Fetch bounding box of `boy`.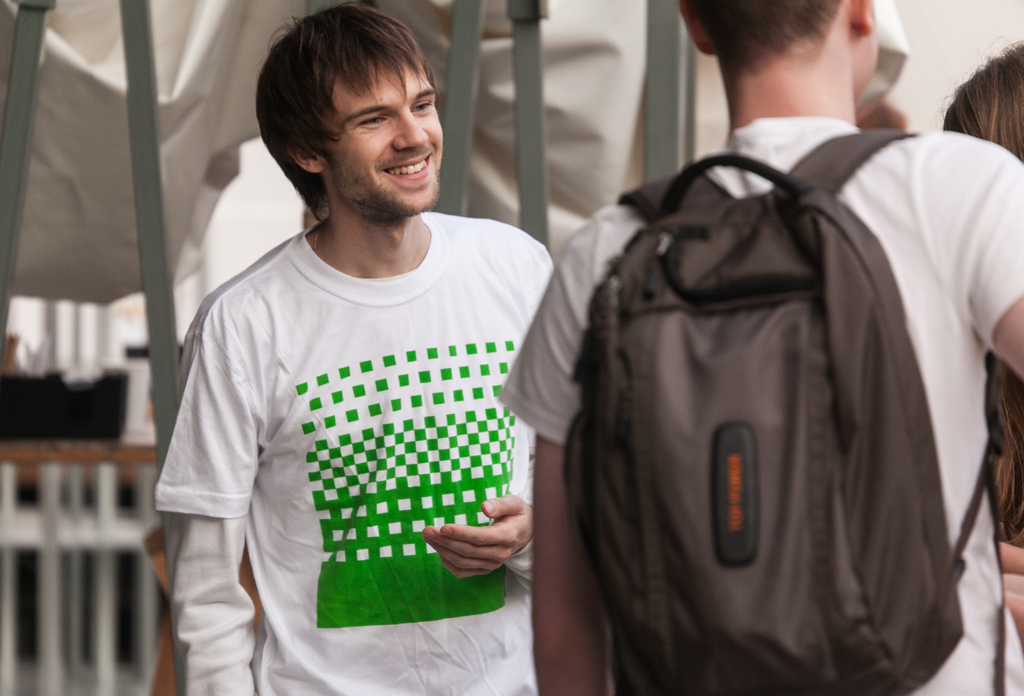
Bbox: <bbox>109, 11, 582, 680</bbox>.
